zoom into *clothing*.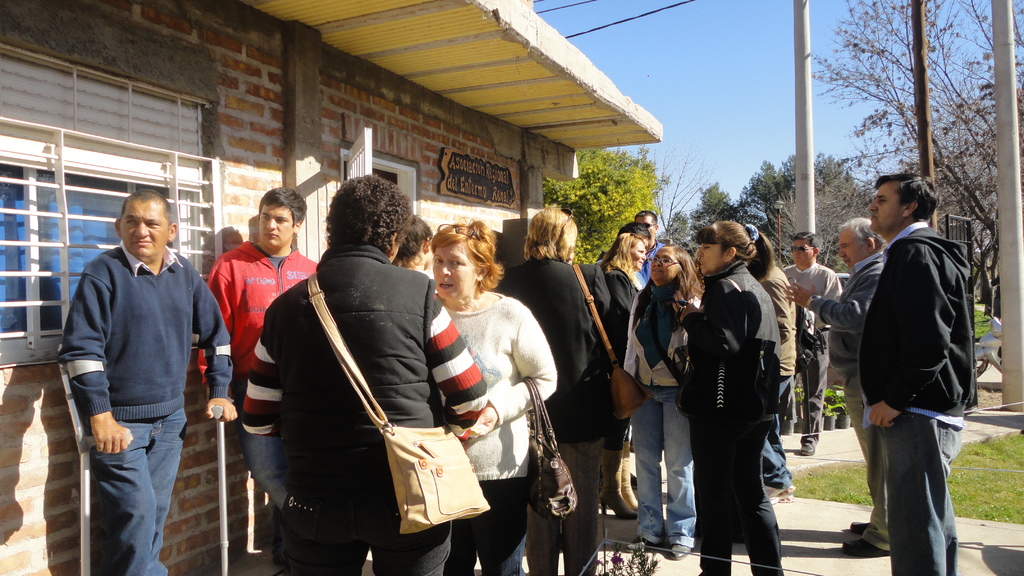
Zoom target: (58,236,227,575).
